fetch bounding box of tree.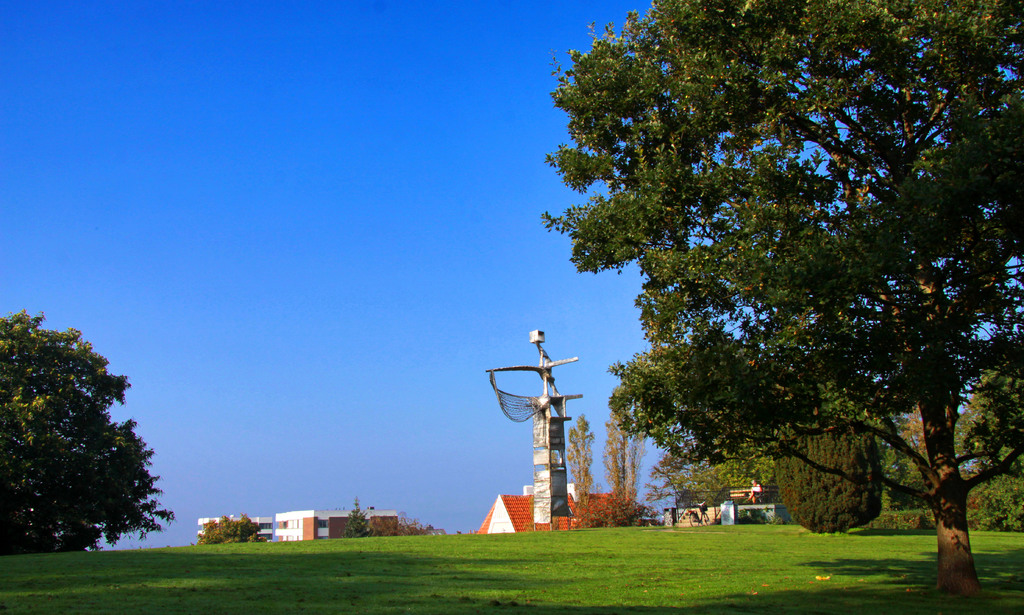
Bbox: {"left": 563, "top": 412, "right": 598, "bottom": 504}.
